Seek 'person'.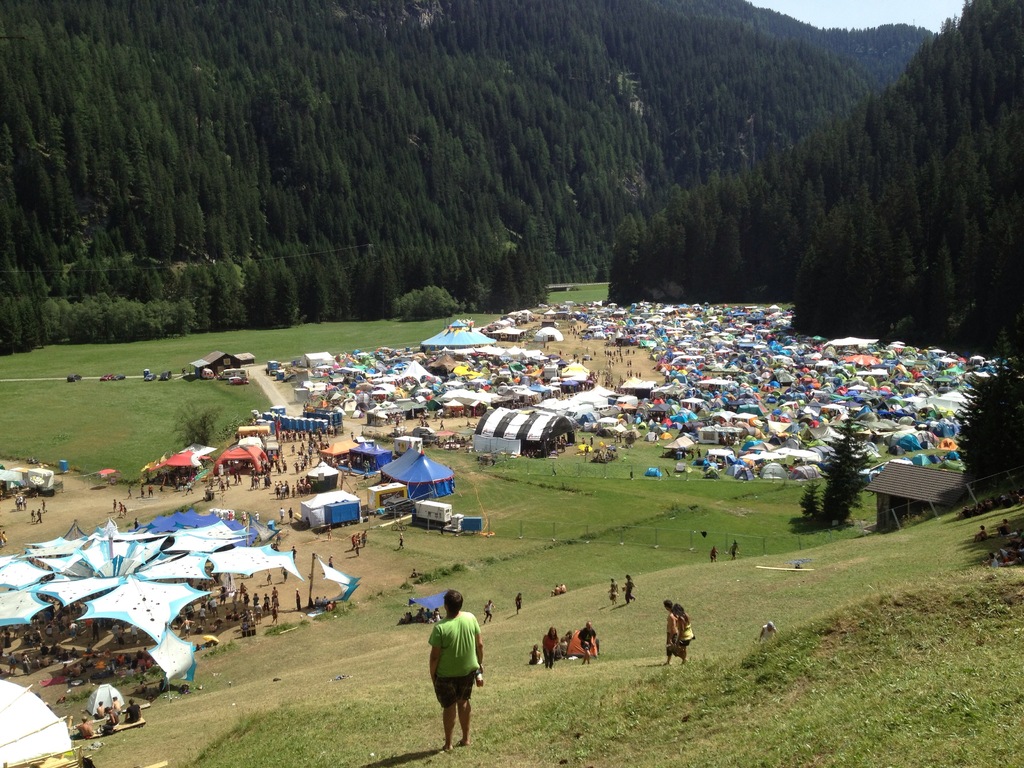
detection(0, 529, 8, 547).
